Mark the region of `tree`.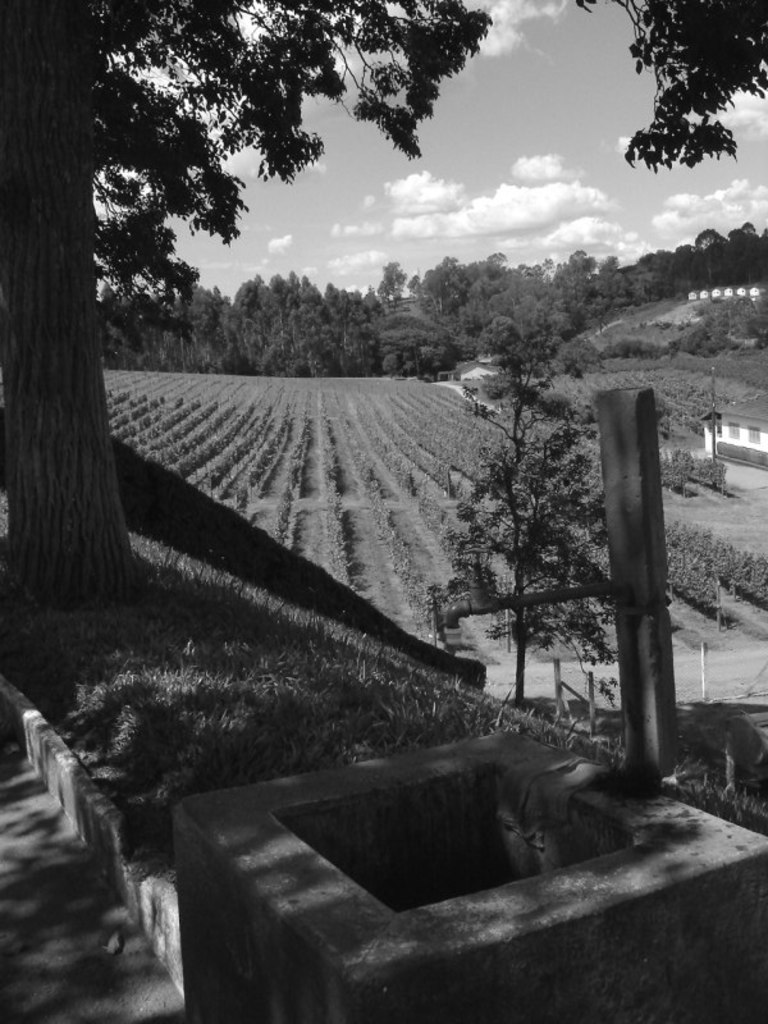
Region: <region>431, 312, 627, 712</region>.
